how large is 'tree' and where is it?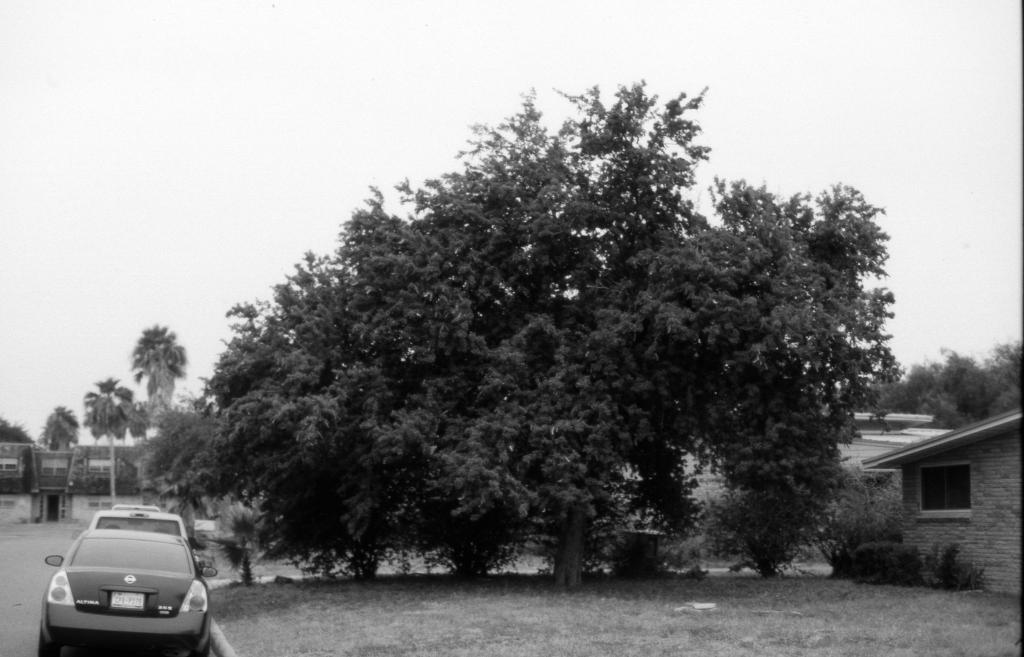
Bounding box: bbox=(182, 75, 908, 587).
